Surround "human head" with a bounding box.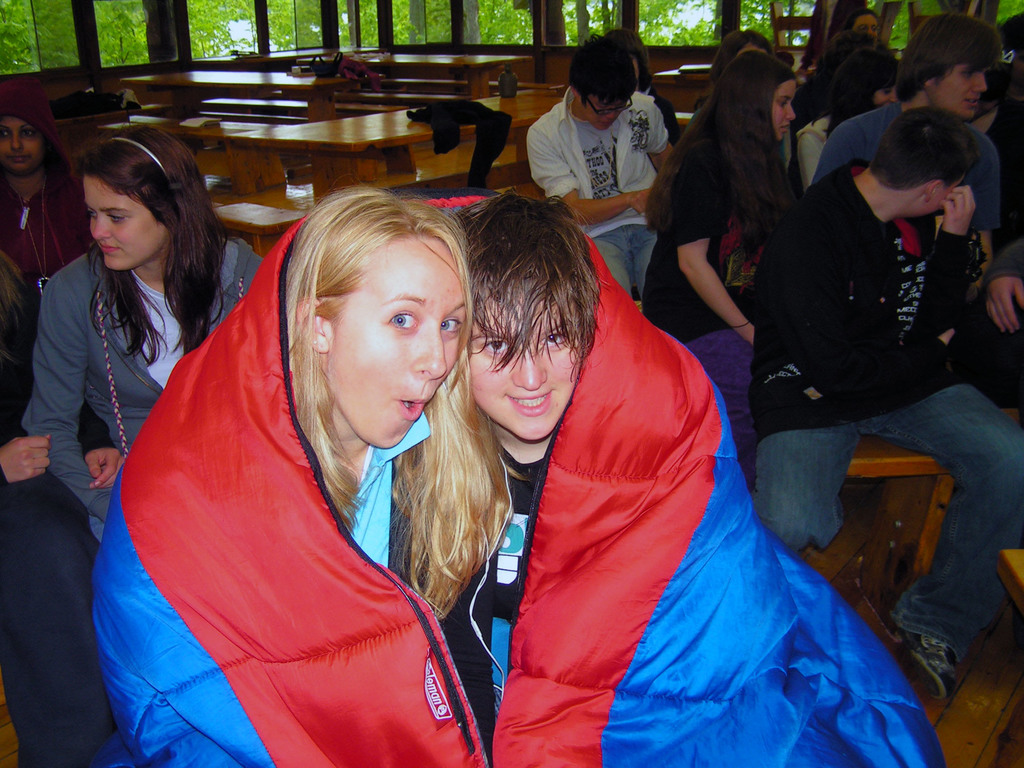
[left=91, top=127, right=199, bottom=268].
